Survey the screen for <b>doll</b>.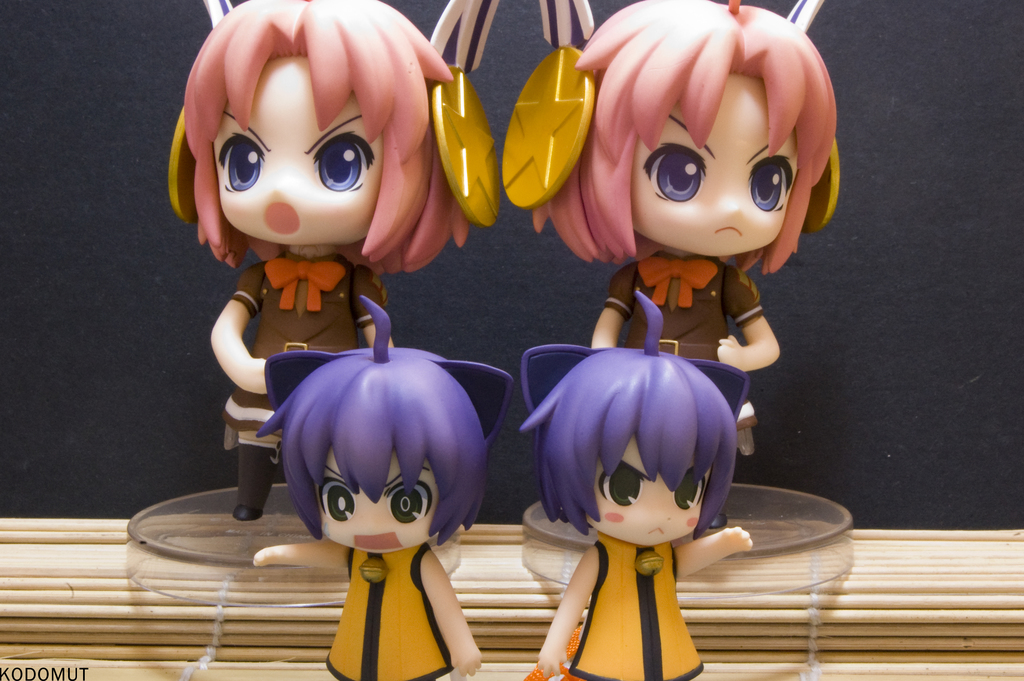
Survey found: select_region(518, 283, 751, 680).
